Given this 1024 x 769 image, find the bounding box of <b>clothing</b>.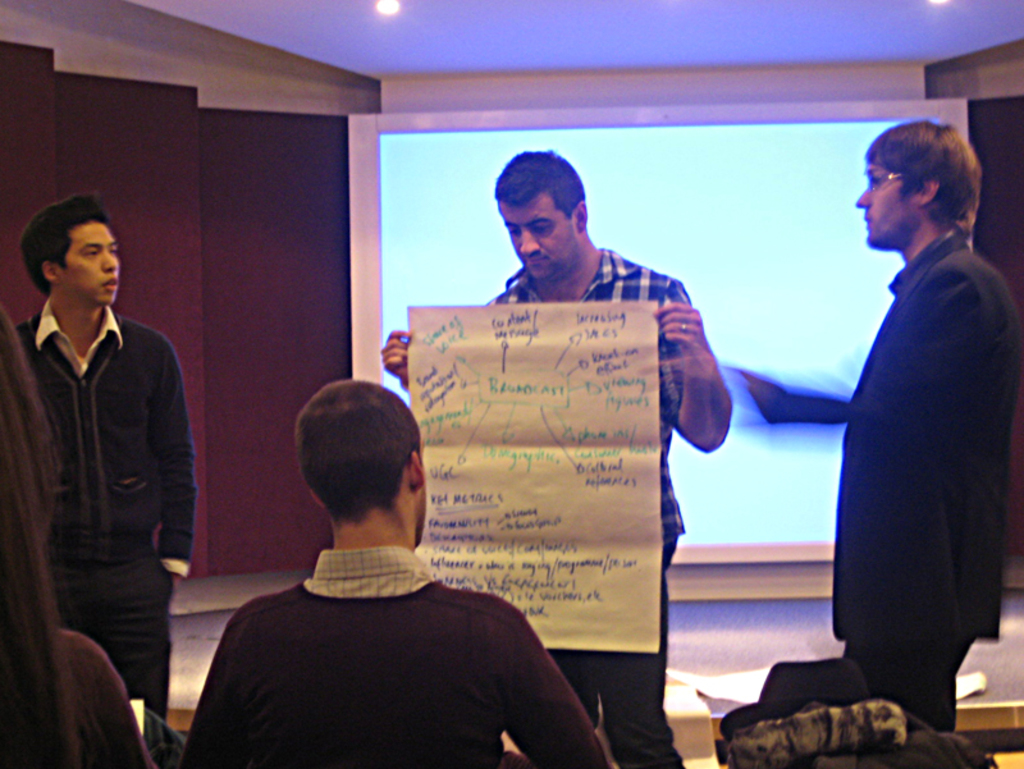
l=0, t=622, r=154, b=768.
